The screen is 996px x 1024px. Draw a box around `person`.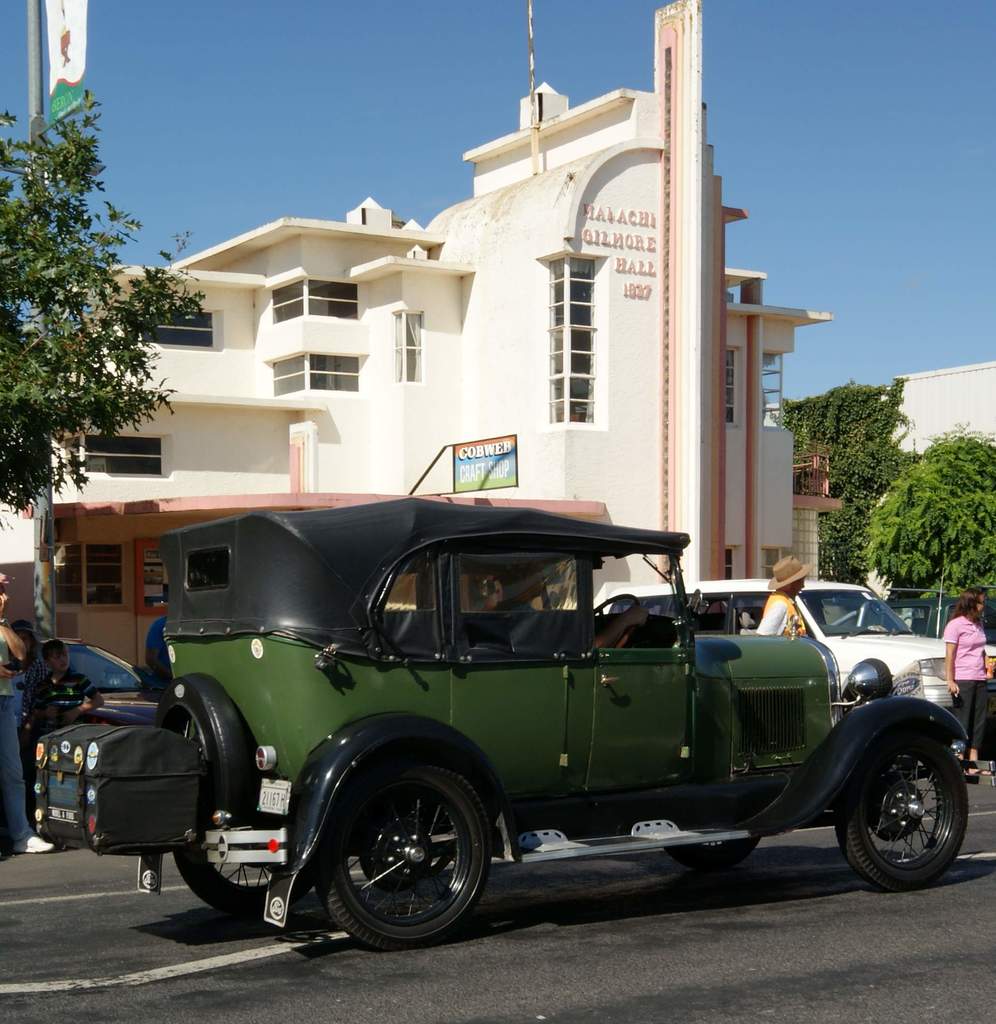
(0,573,60,856).
